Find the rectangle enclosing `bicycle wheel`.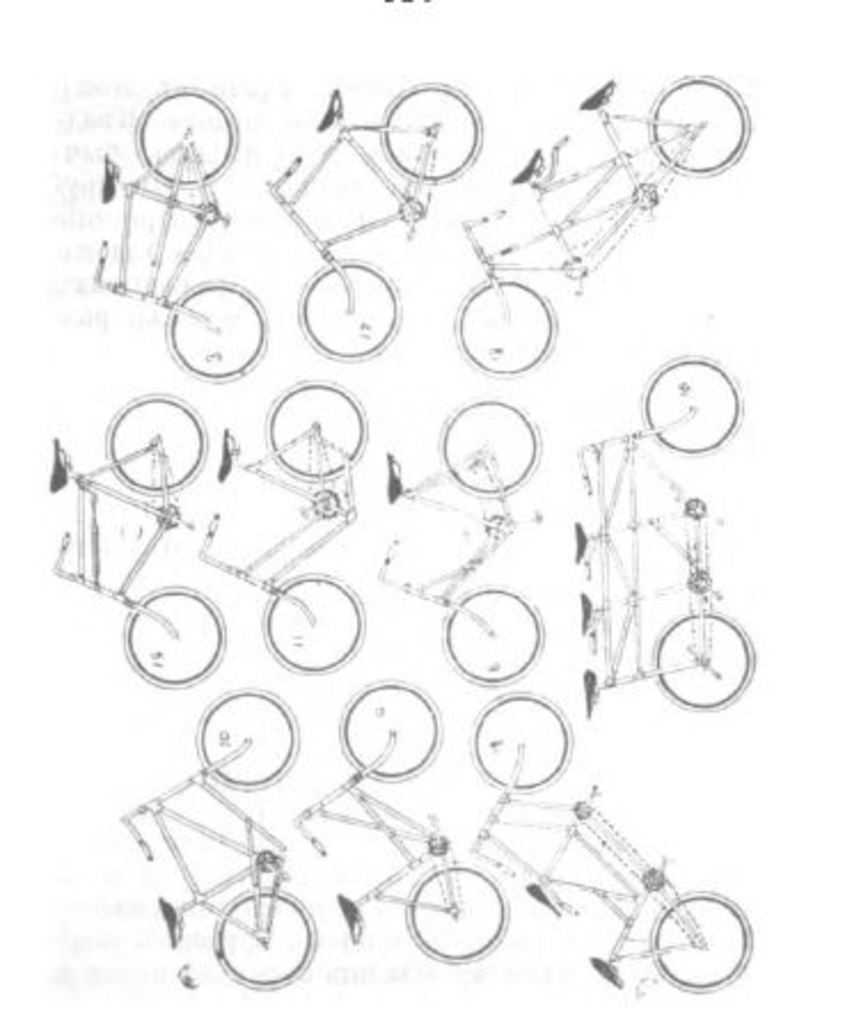
<box>467,690,566,788</box>.
